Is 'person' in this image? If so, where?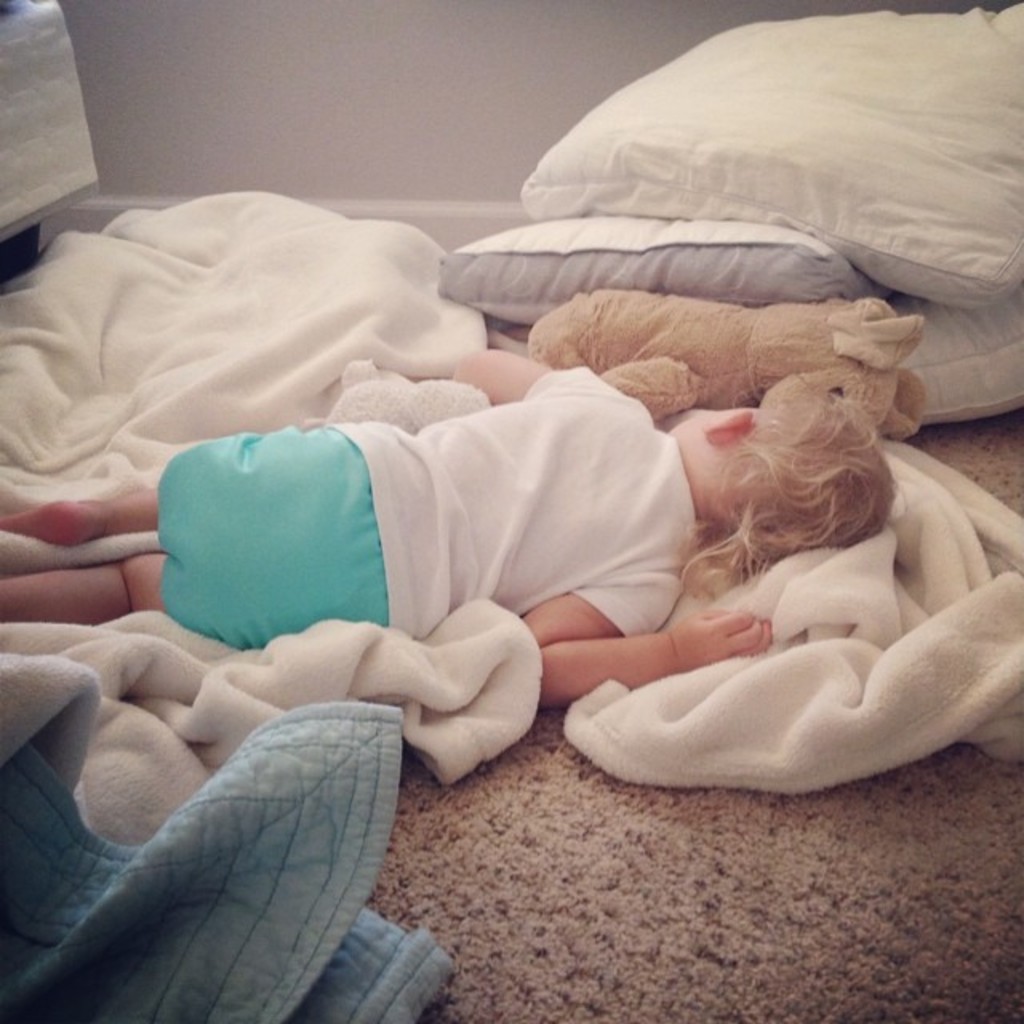
Yes, at 138/309/963/810.
